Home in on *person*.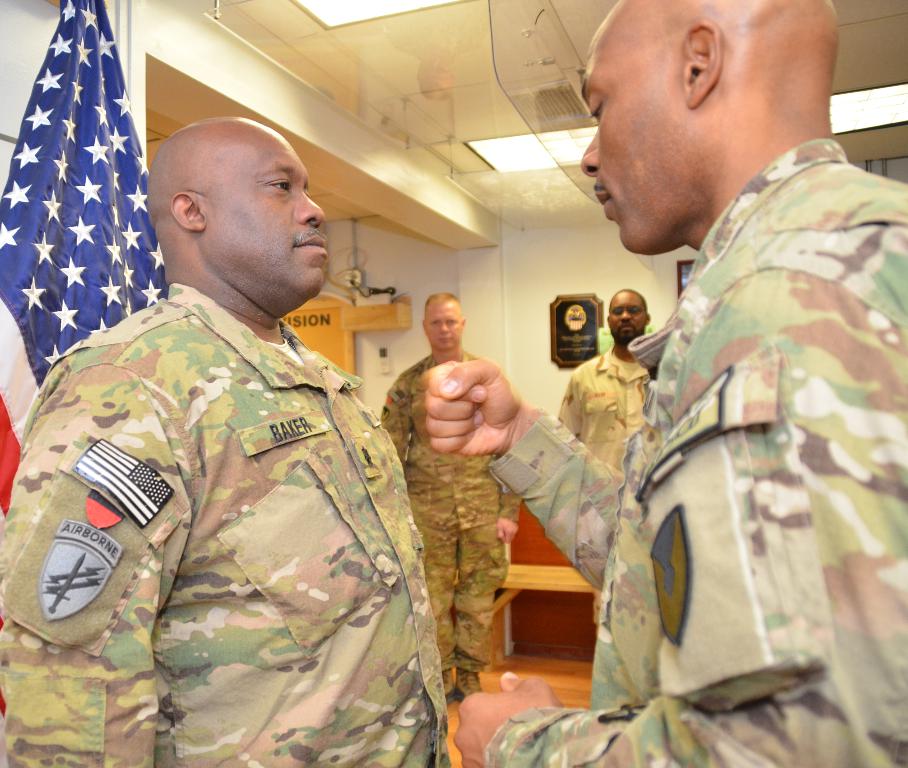
Homed in at (415, 2, 907, 767).
